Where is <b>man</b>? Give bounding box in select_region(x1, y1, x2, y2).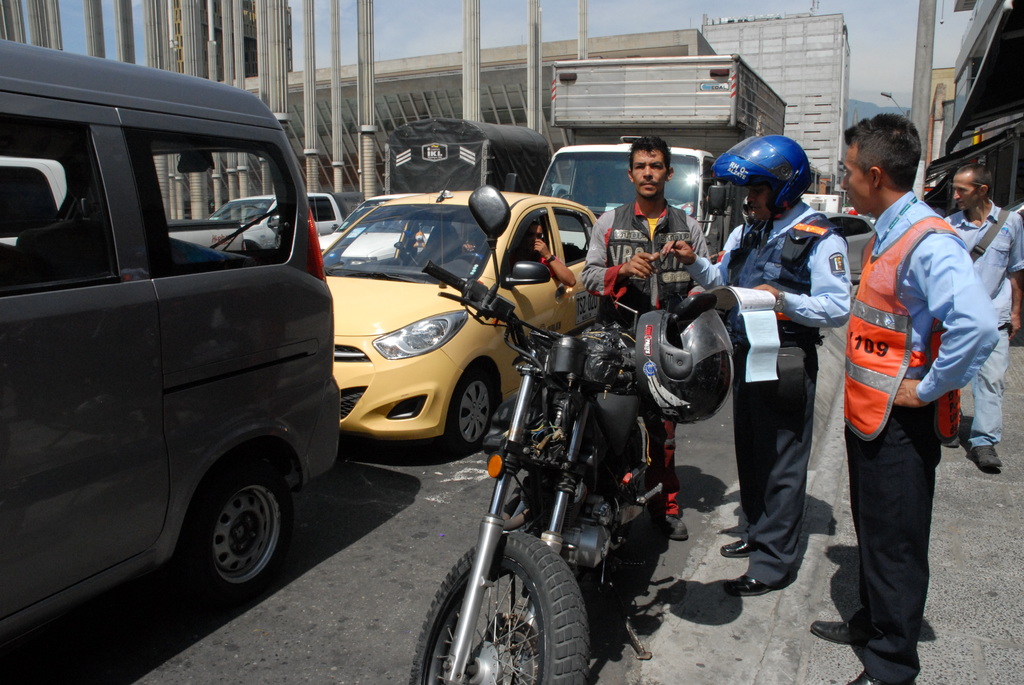
select_region(941, 160, 1023, 472).
